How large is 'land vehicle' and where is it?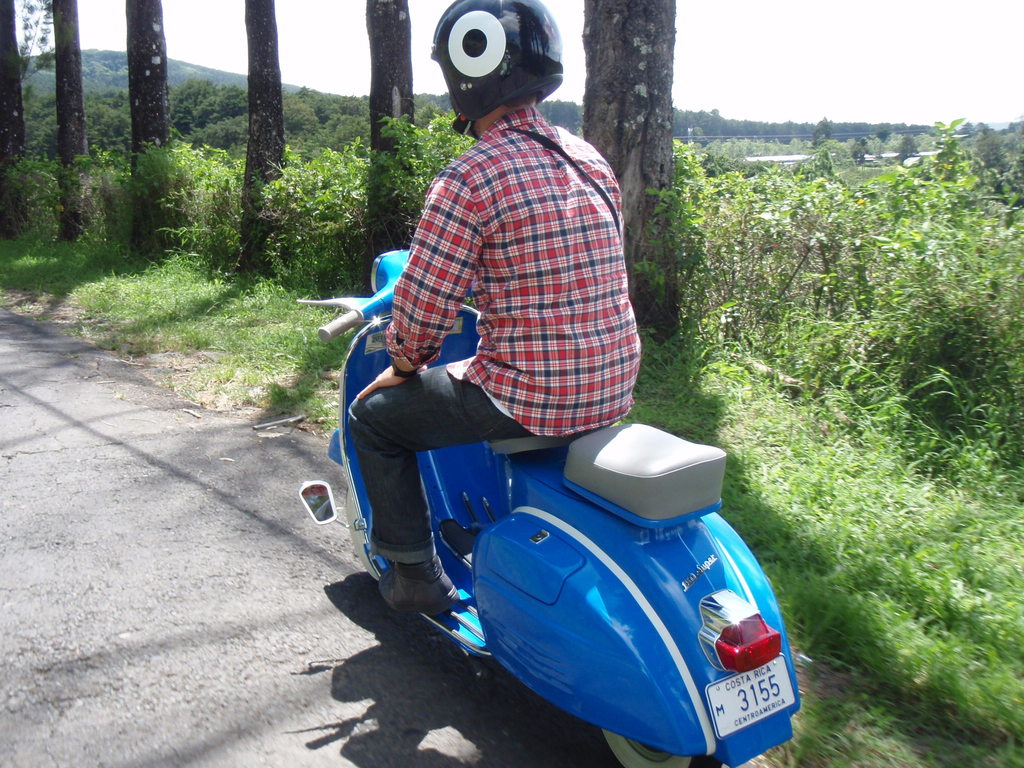
Bounding box: 297,251,802,767.
